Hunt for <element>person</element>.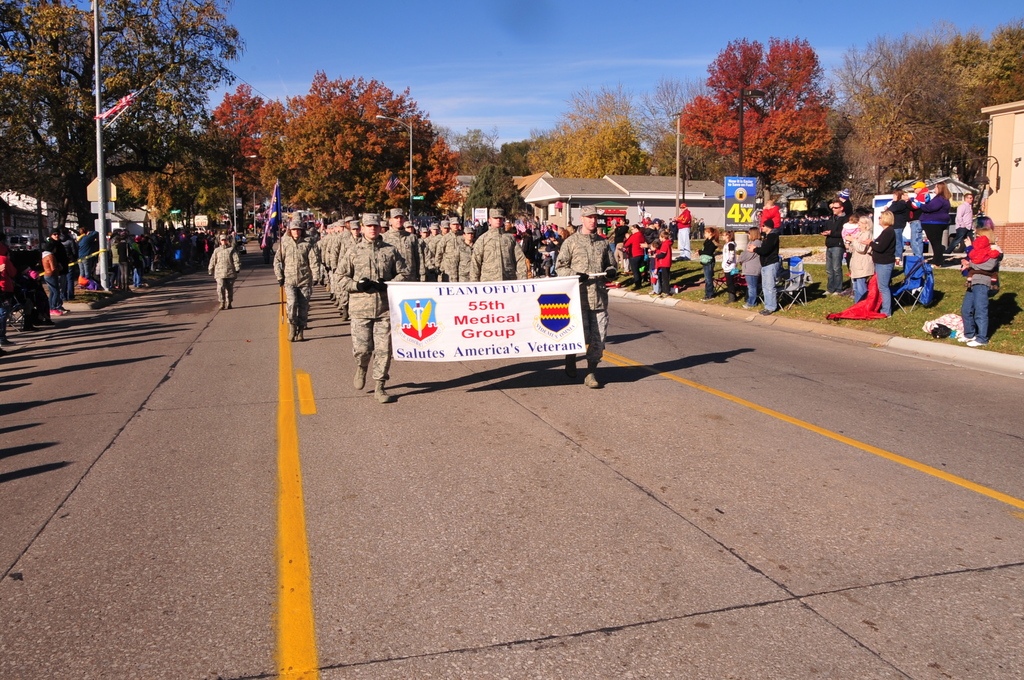
Hunted down at l=950, t=190, r=979, b=263.
